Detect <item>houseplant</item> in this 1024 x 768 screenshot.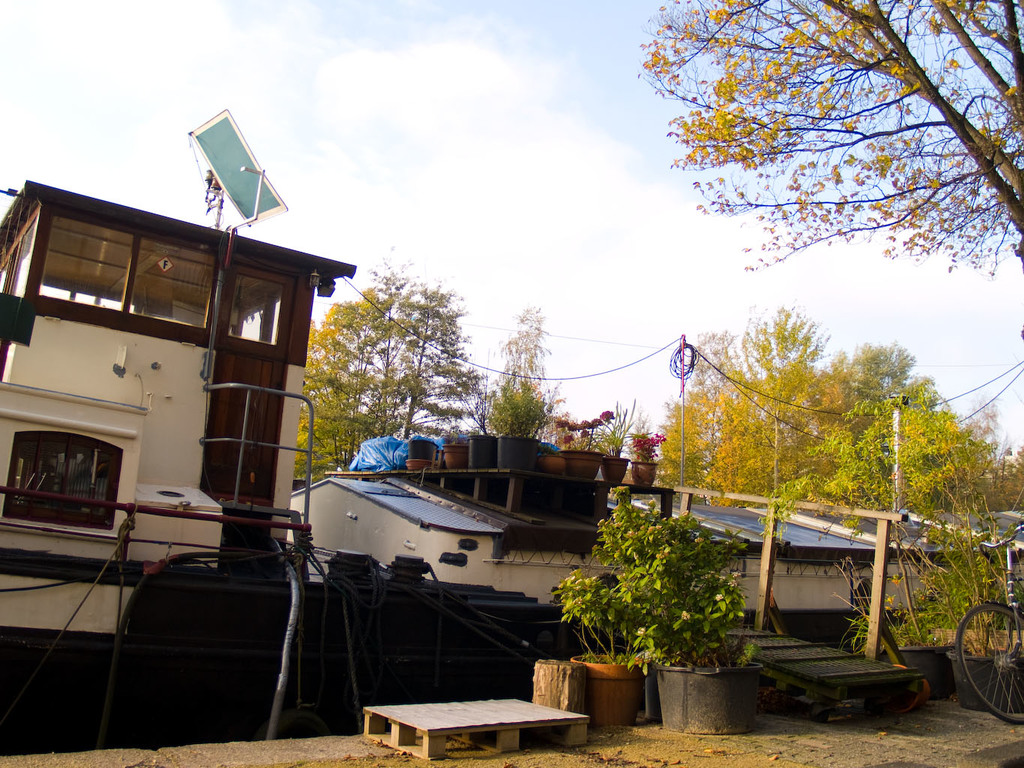
Detection: [592,484,767,736].
